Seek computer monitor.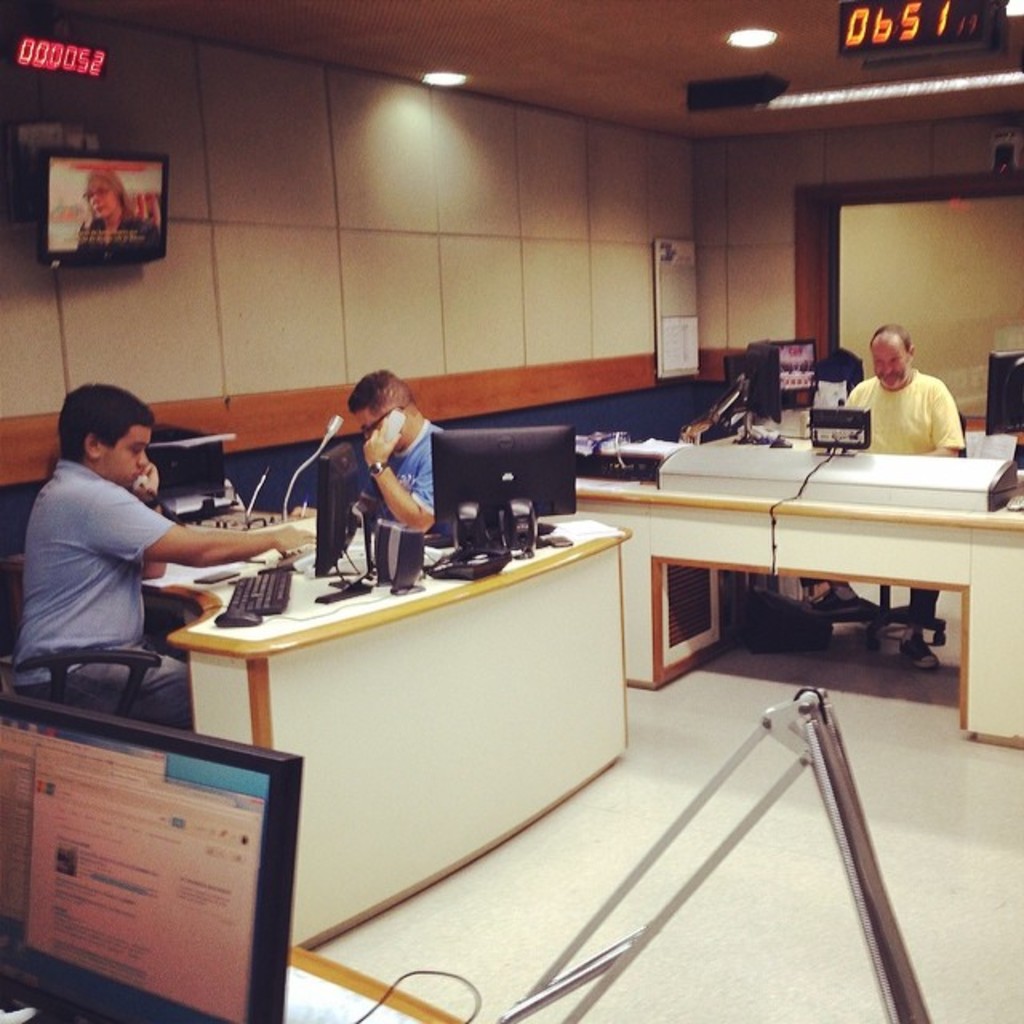
select_region(986, 342, 1022, 440).
